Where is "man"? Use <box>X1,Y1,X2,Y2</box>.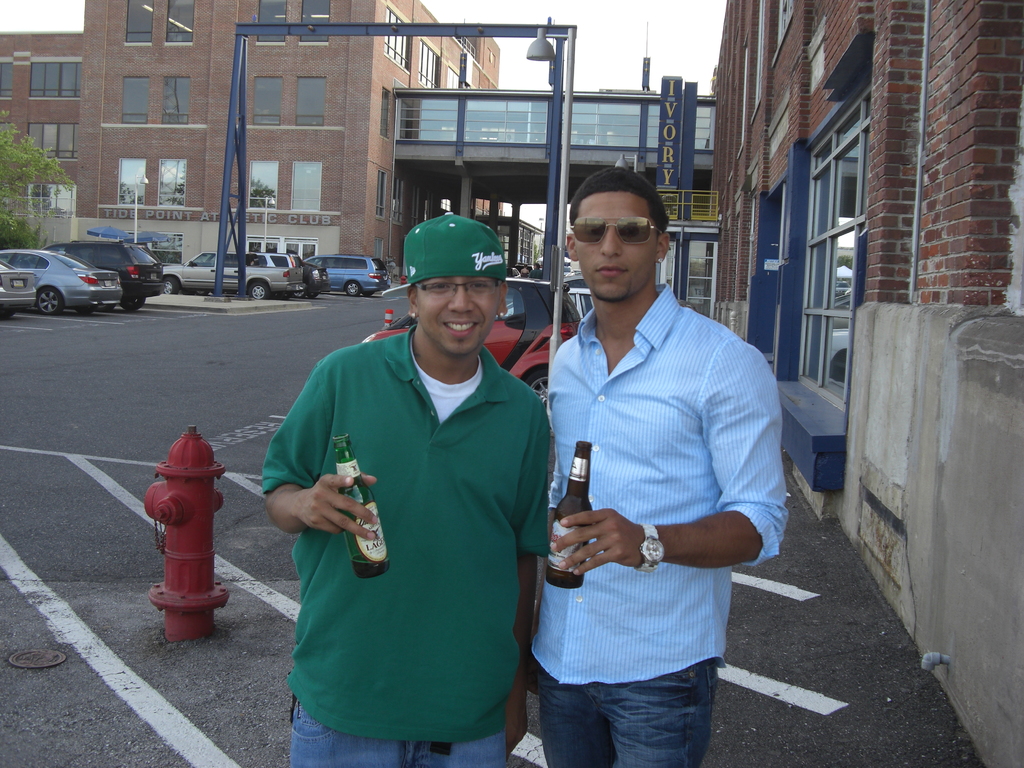
<box>262,212,549,767</box>.
